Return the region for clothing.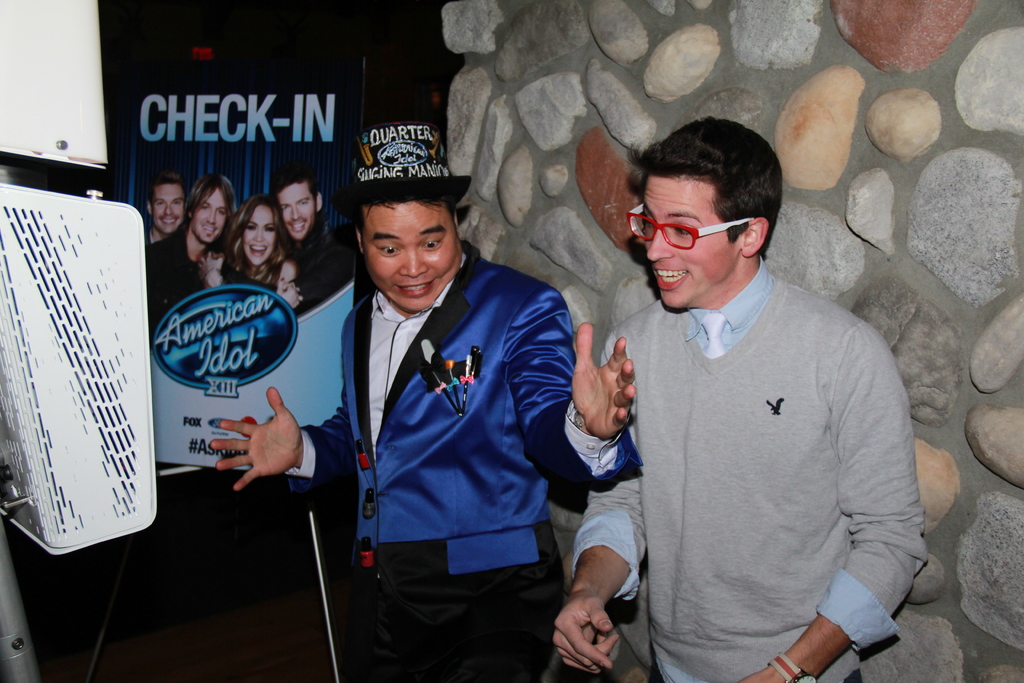
<bbox>146, 231, 207, 318</bbox>.
